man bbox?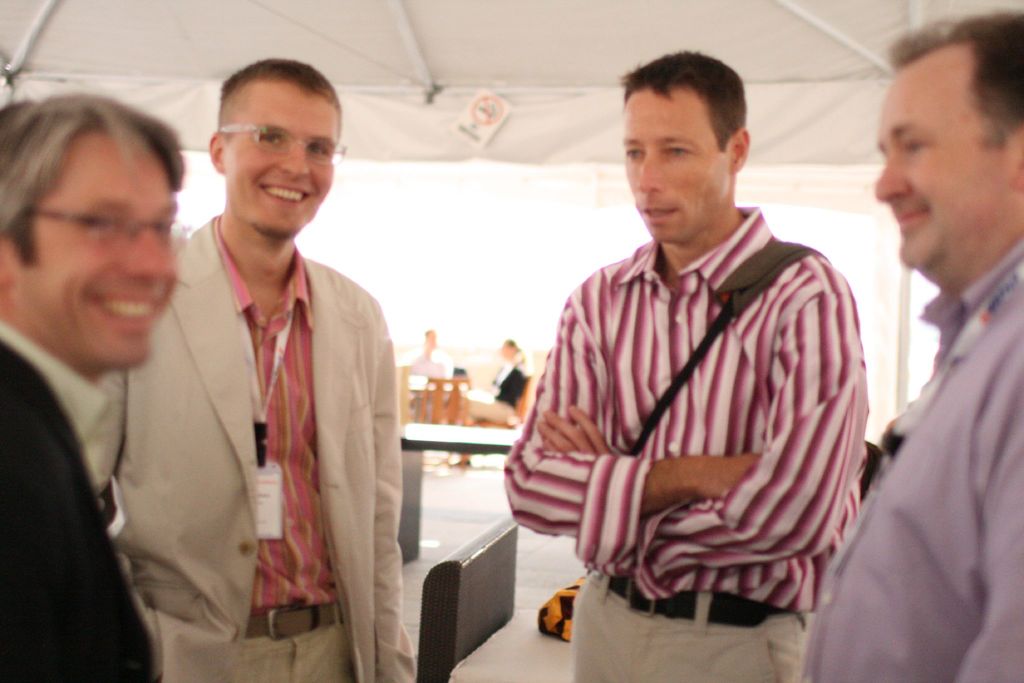
74 56 402 682
